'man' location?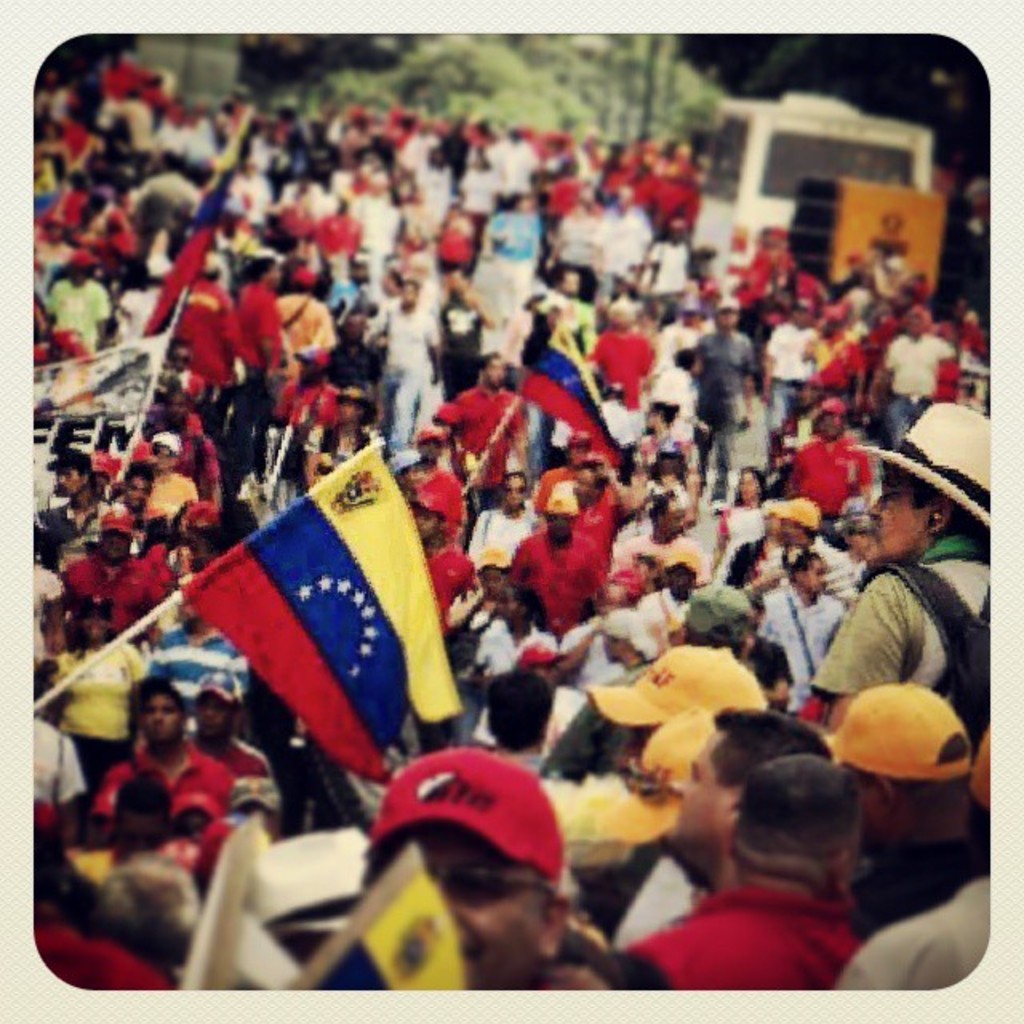
region(818, 405, 989, 706)
